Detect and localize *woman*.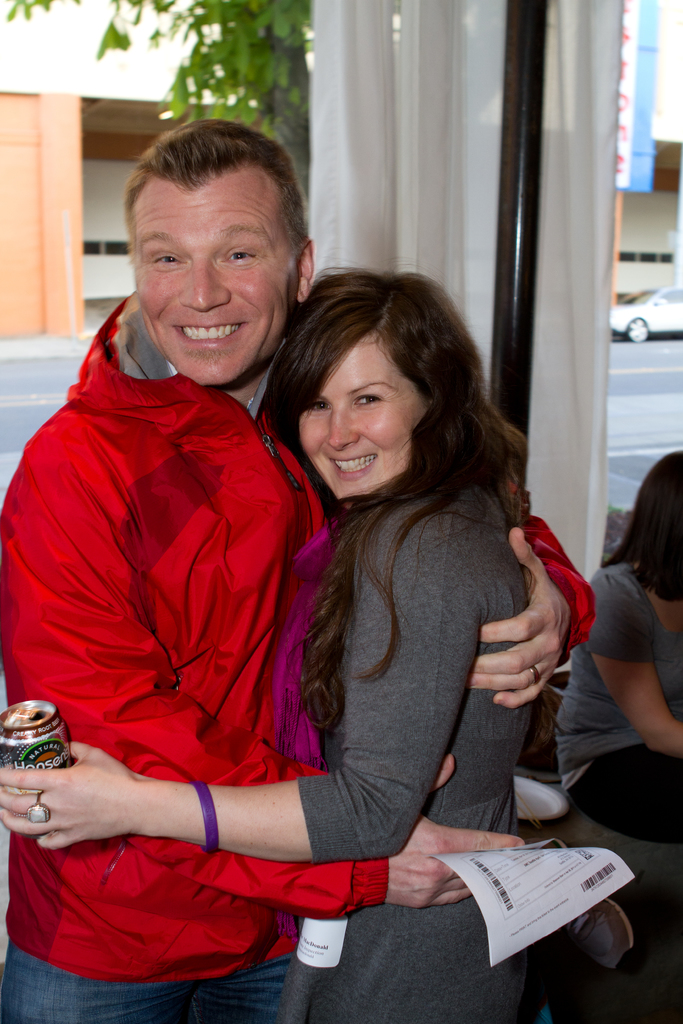
Localized at BBox(155, 229, 577, 1002).
